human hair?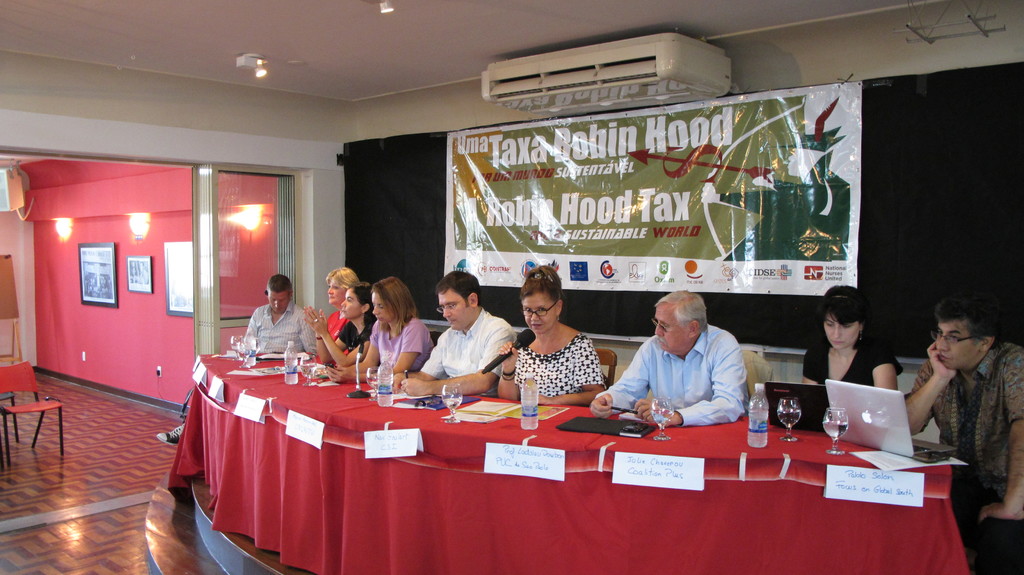
[x1=818, y1=282, x2=874, y2=353]
